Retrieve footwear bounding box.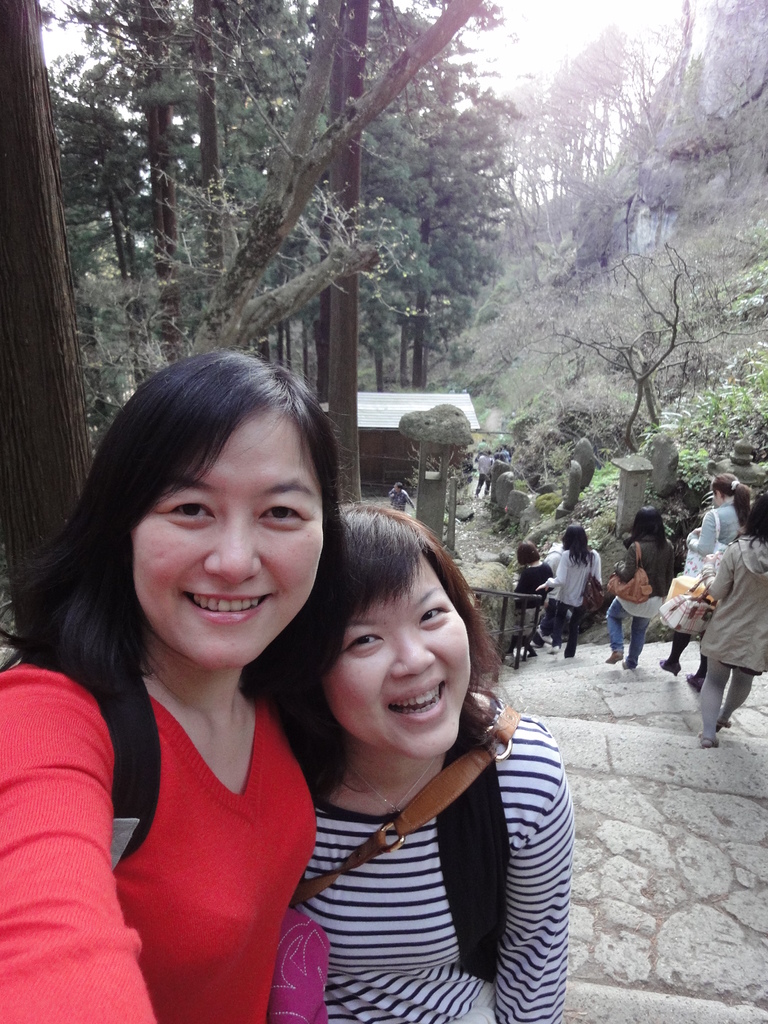
Bounding box: 659 660 678 673.
